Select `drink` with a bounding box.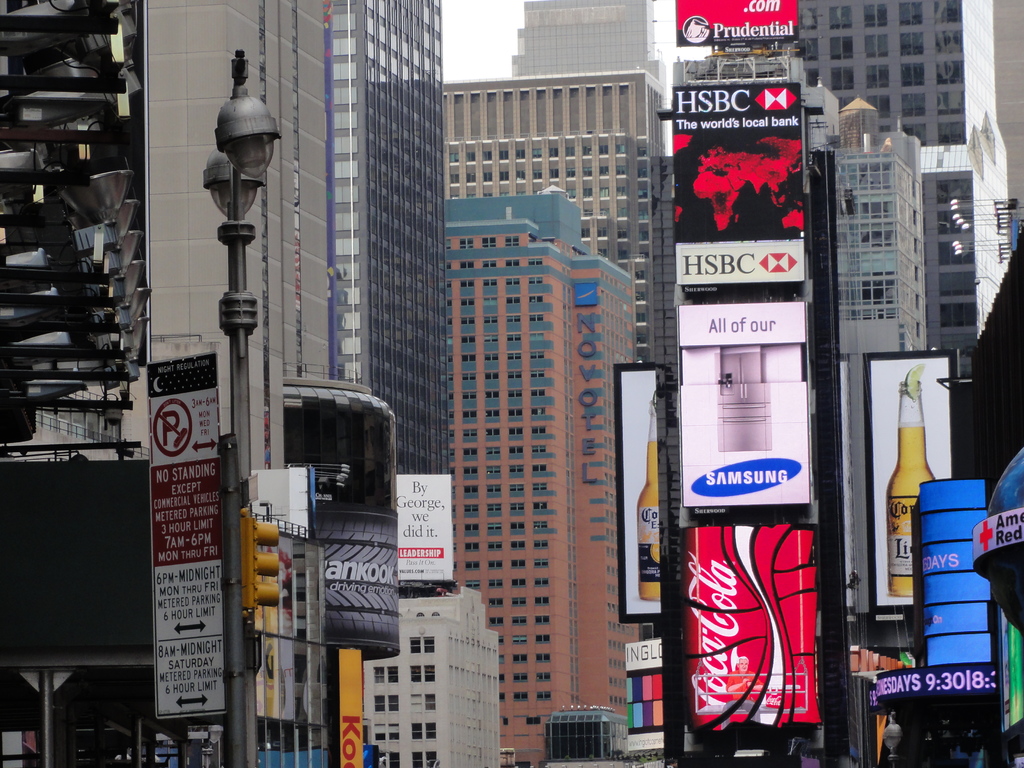
pyautogui.locateOnScreen(634, 437, 665, 597).
